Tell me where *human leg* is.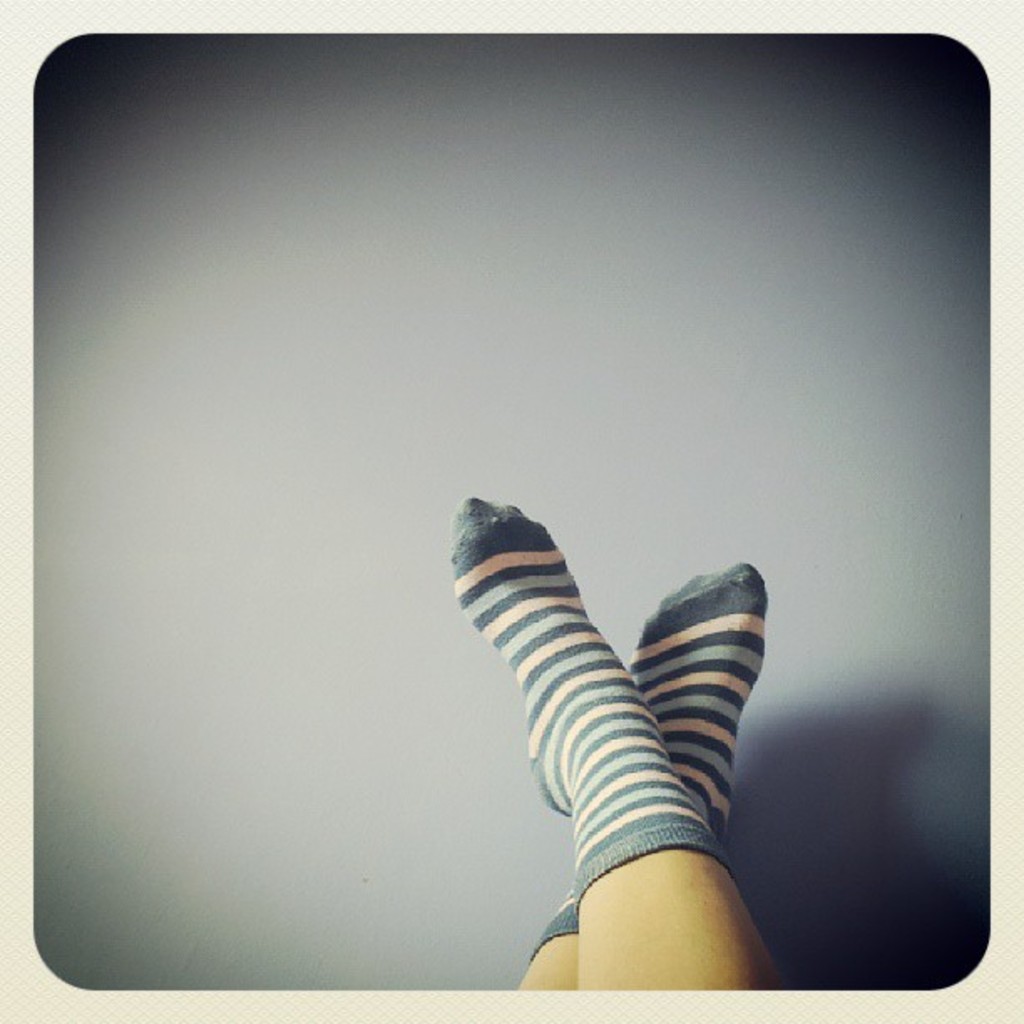
*human leg* is at (514,569,771,987).
